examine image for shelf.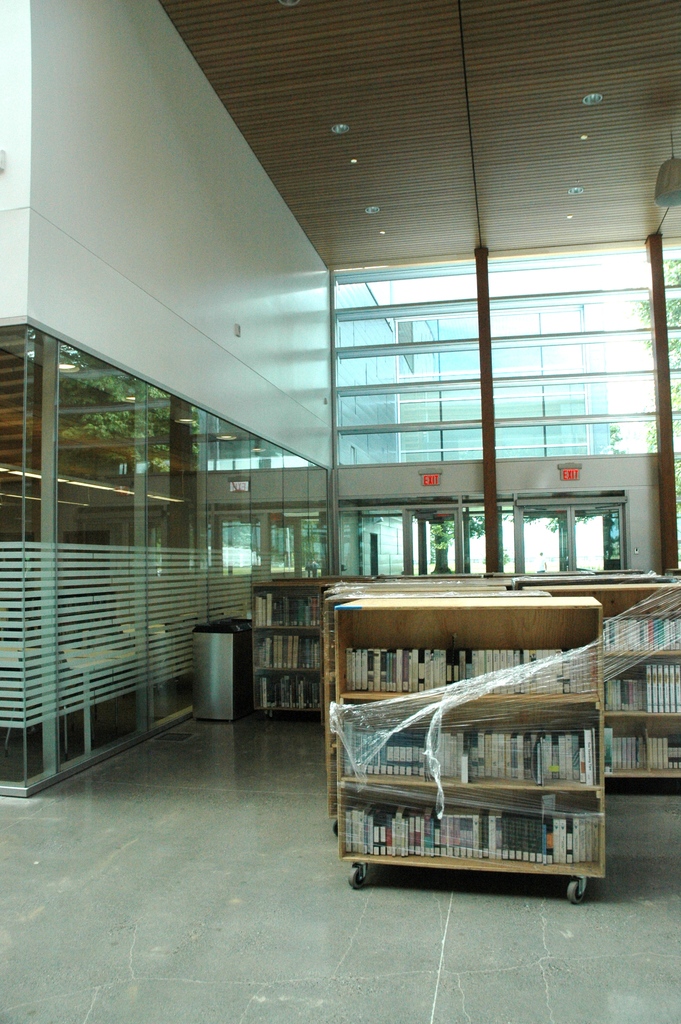
Examination result: bbox(252, 669, 329, 717).
